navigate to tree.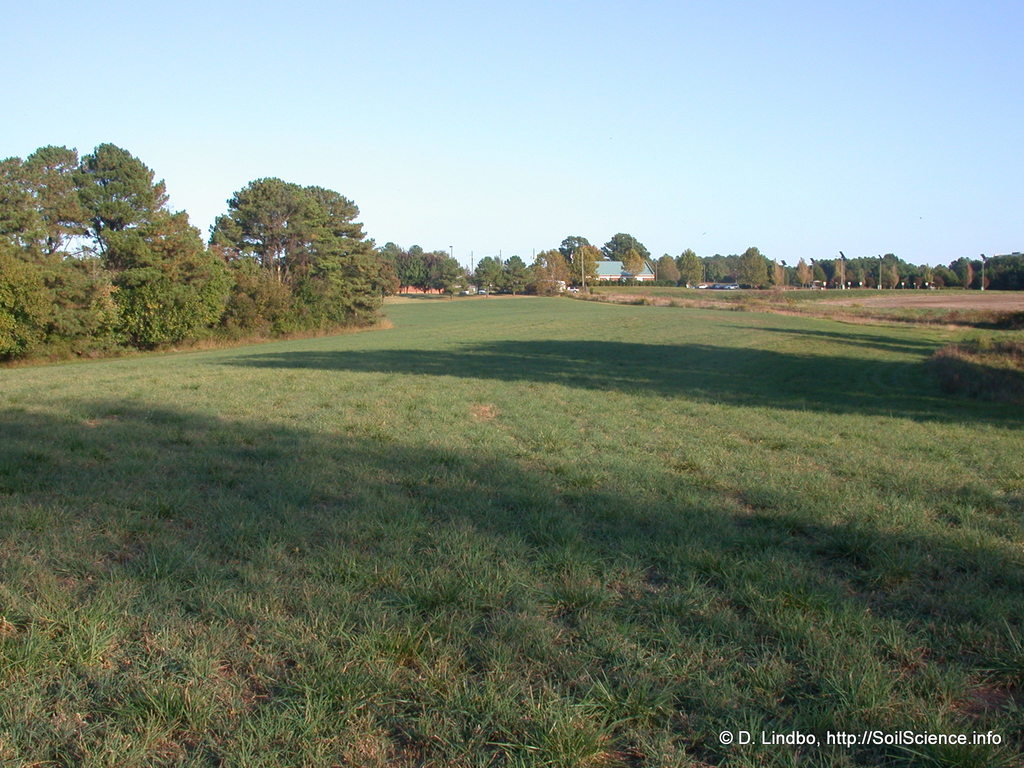
Navigation target: rect(859, 253, 870, 288).
